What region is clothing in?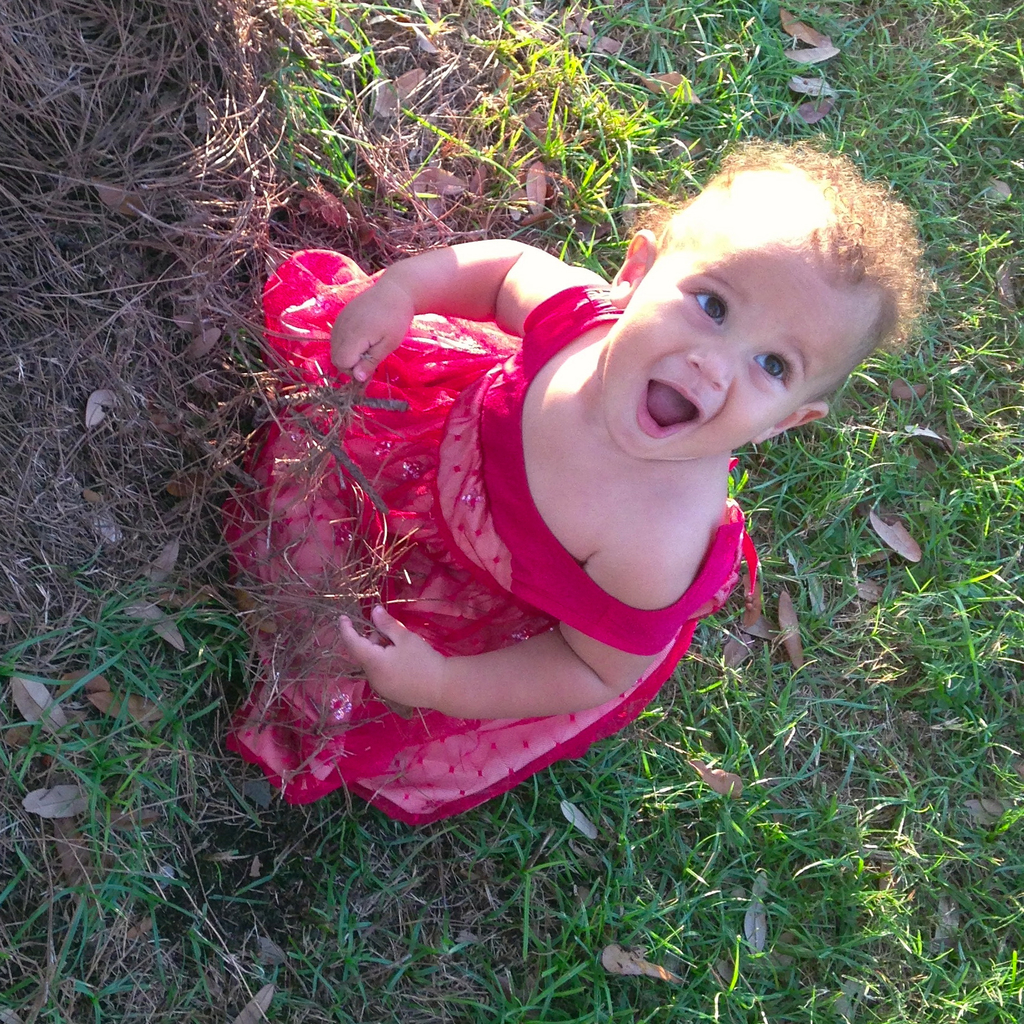
BBox(221, 252, 760, 828).
